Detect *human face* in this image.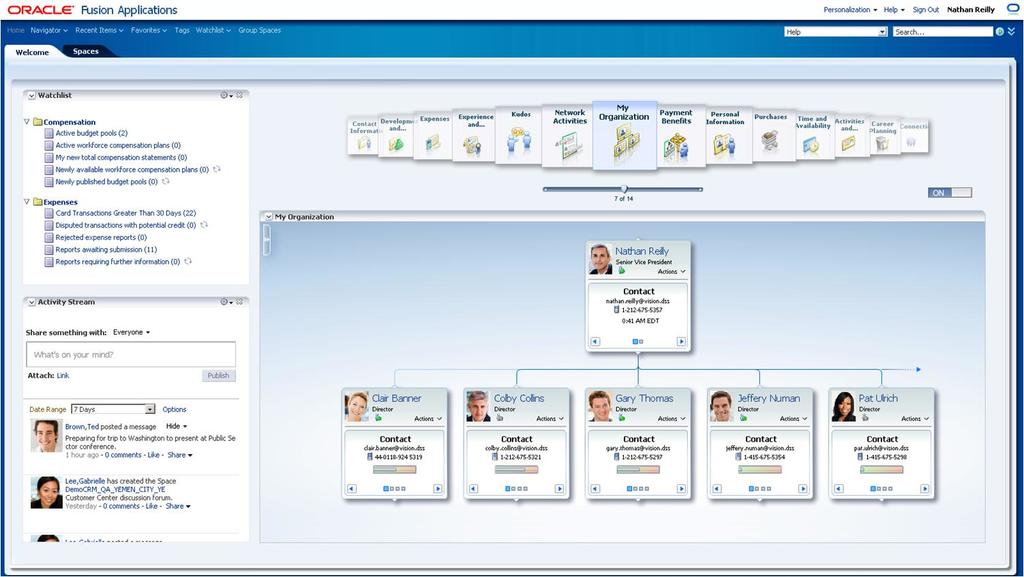
Detection: {"left": 346, "top": 396, "right": 367, "bottom": 419}.
